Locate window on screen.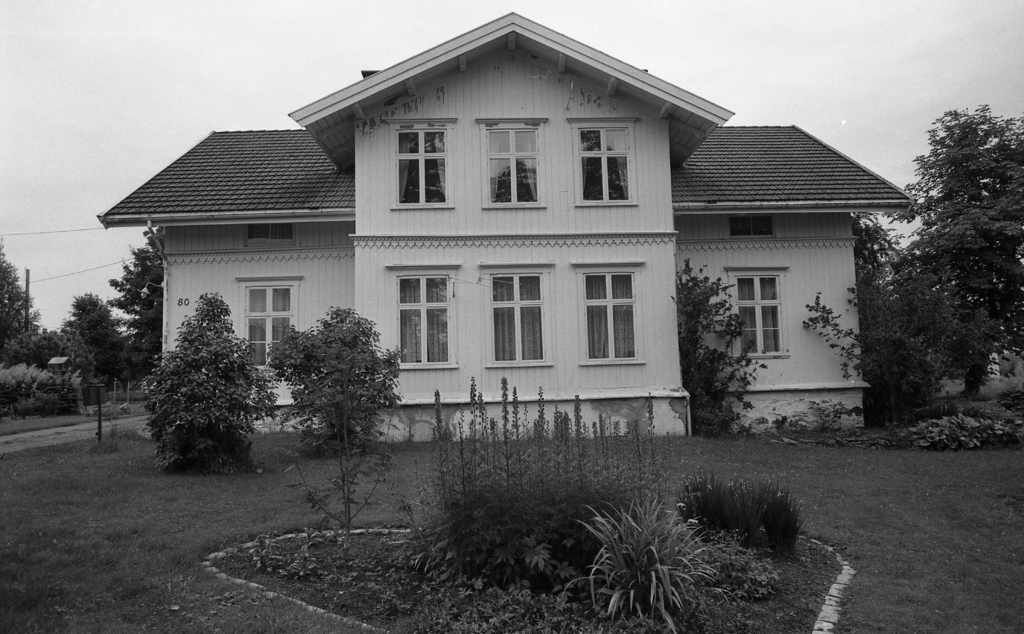
On screen at detection(590, 258, 646, 367).
